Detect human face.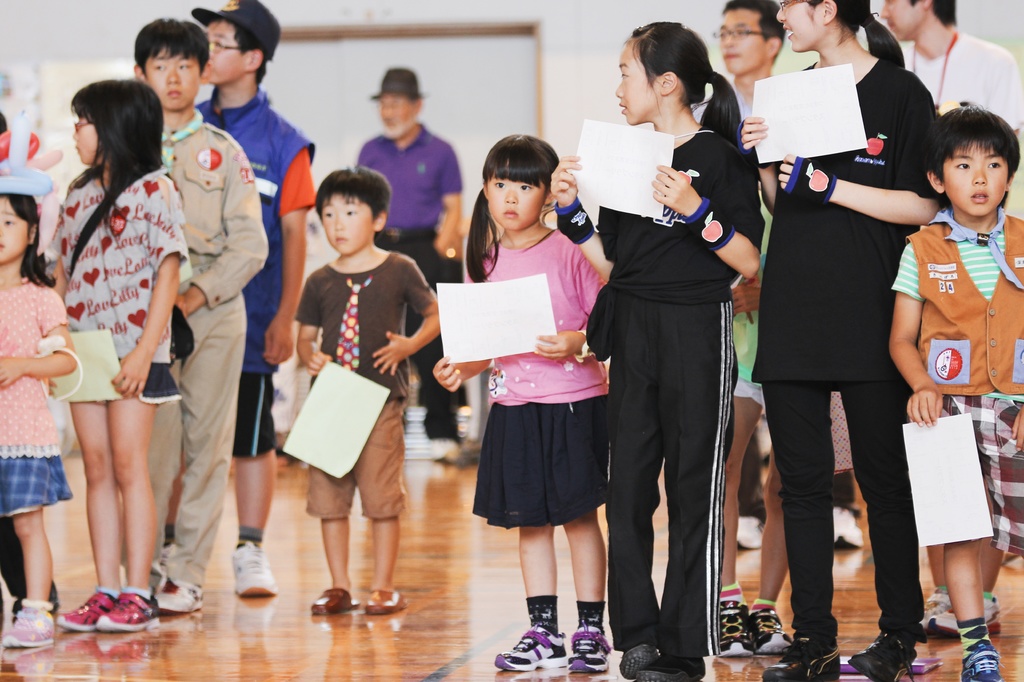
Detected at <box>490,175,538,229</box>.
